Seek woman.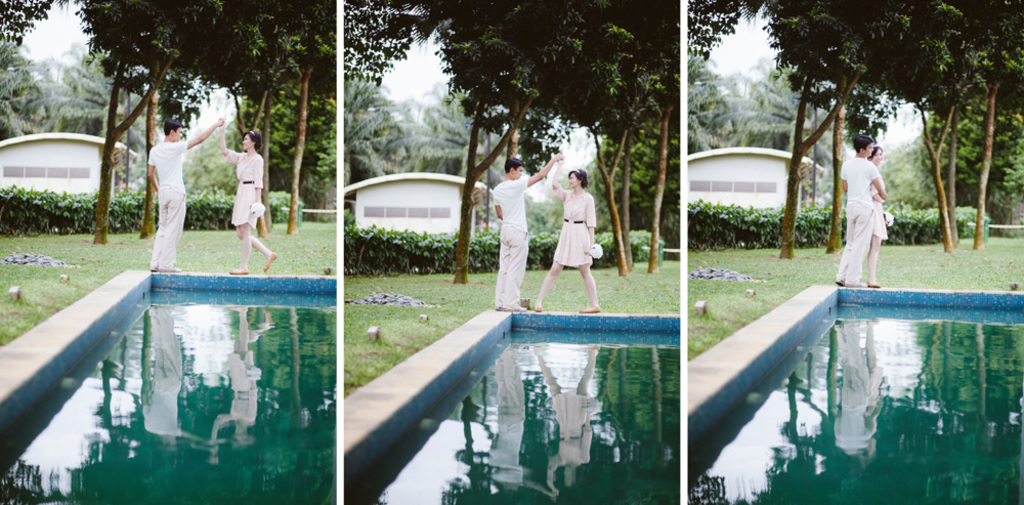
{"left": 221, "top": 115, "right": 278, "bottom": 275}.
